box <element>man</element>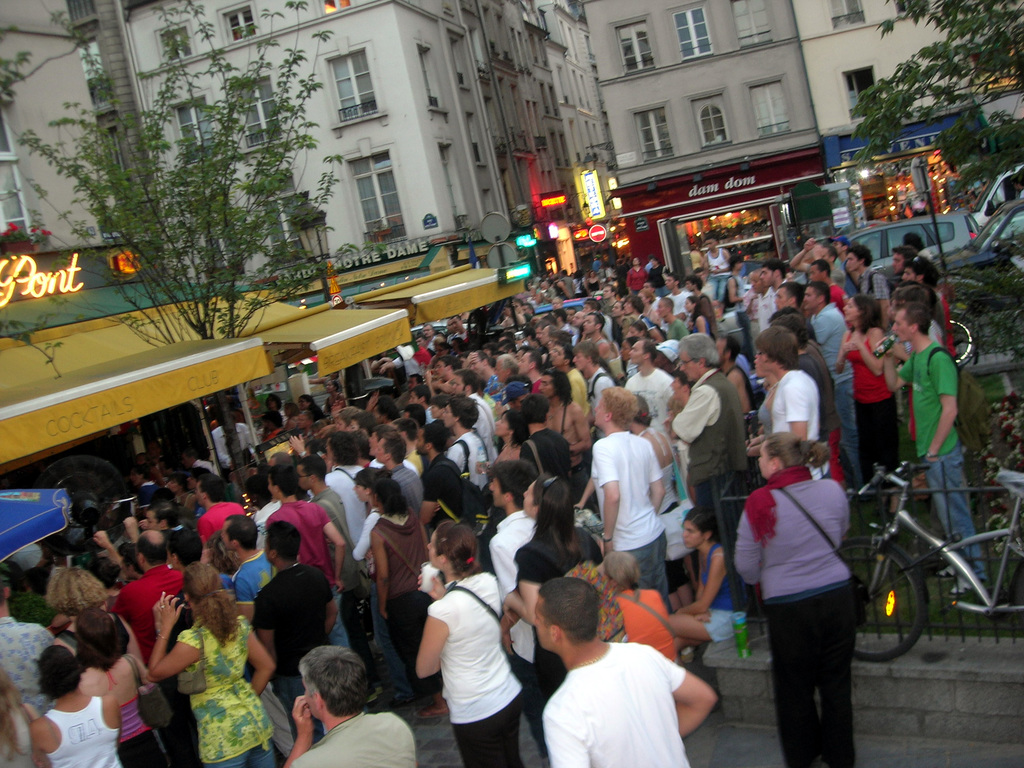
bbox=(332, 406, 364, 429)
